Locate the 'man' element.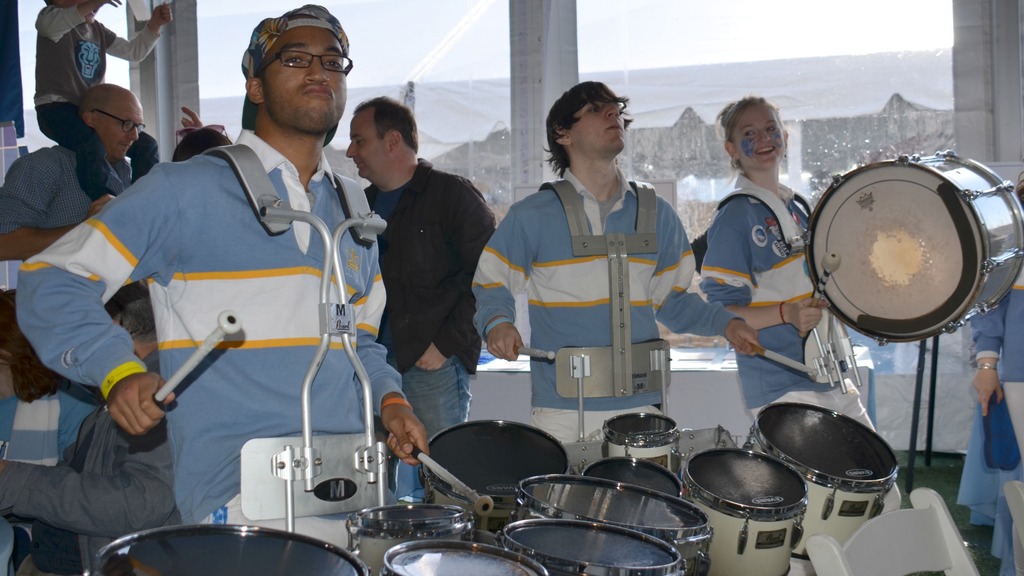
Element bbox: rect(163, 99, 231, 164).
